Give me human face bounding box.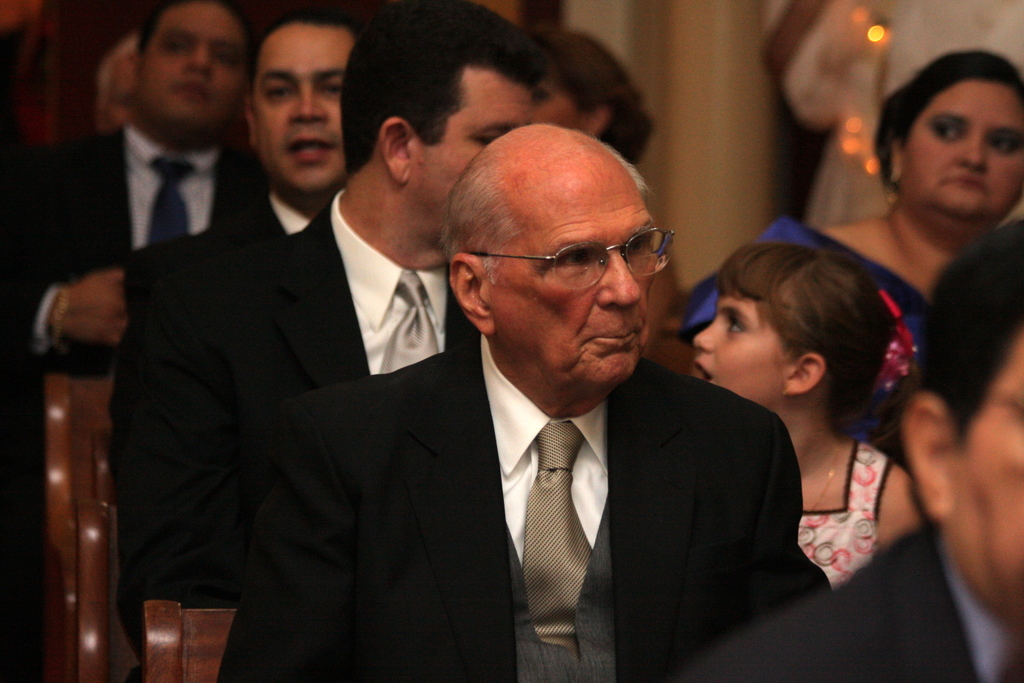
detection(692, 292, 785, 409).
